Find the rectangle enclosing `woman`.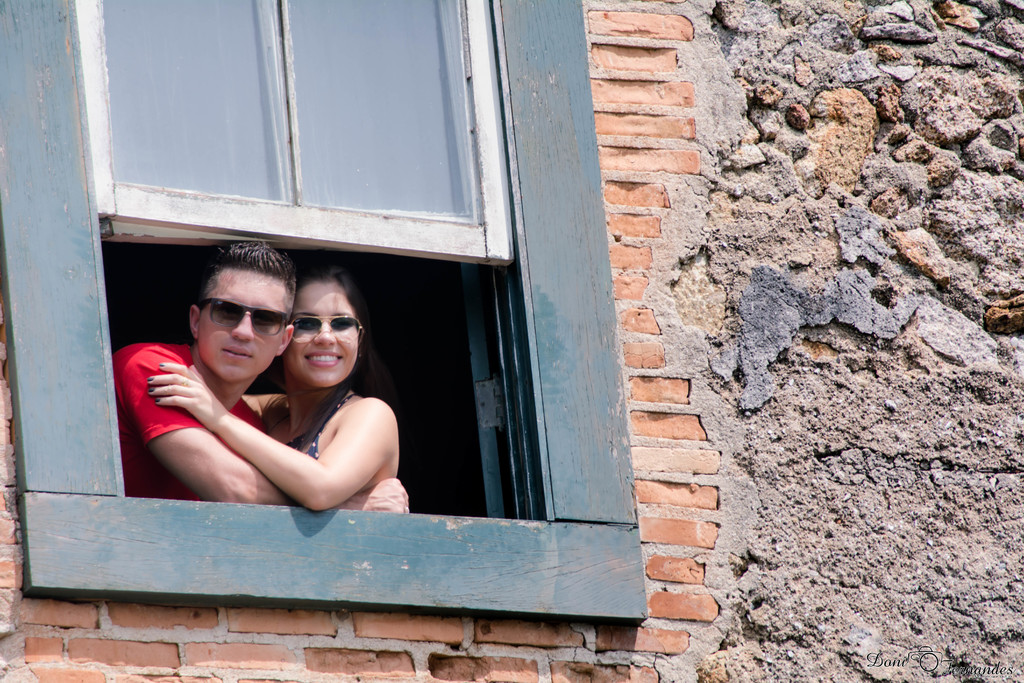
detection(147, 261, 401, 512).
